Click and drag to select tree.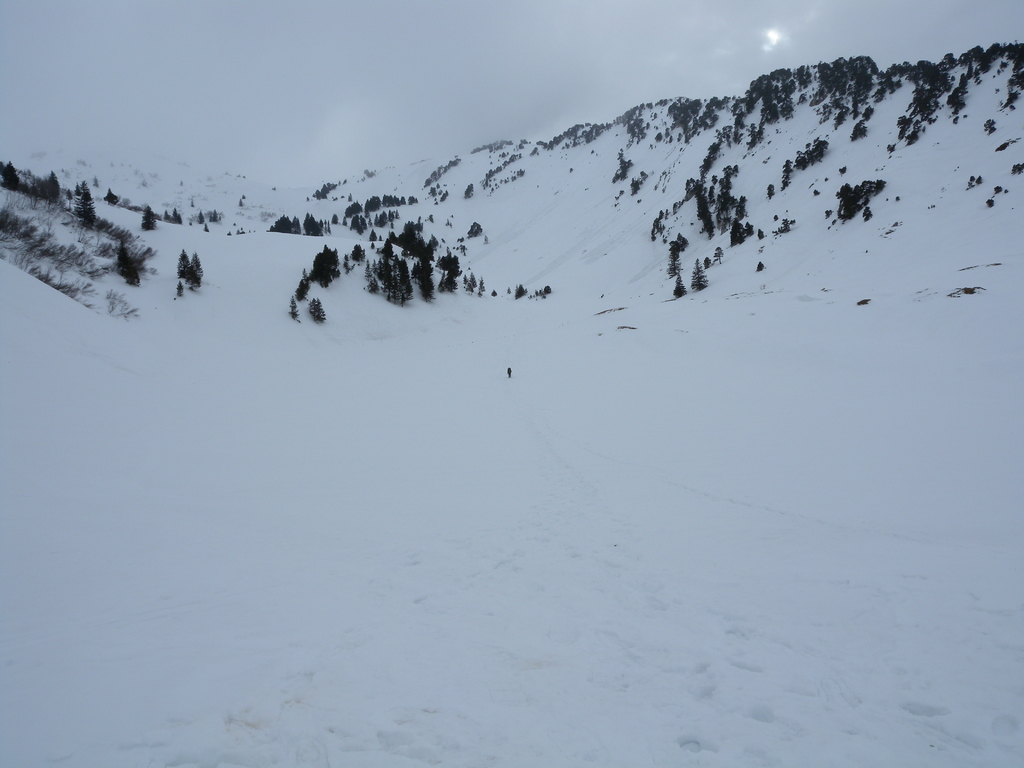
Selection: bbox(237, 196, 246, 209).
